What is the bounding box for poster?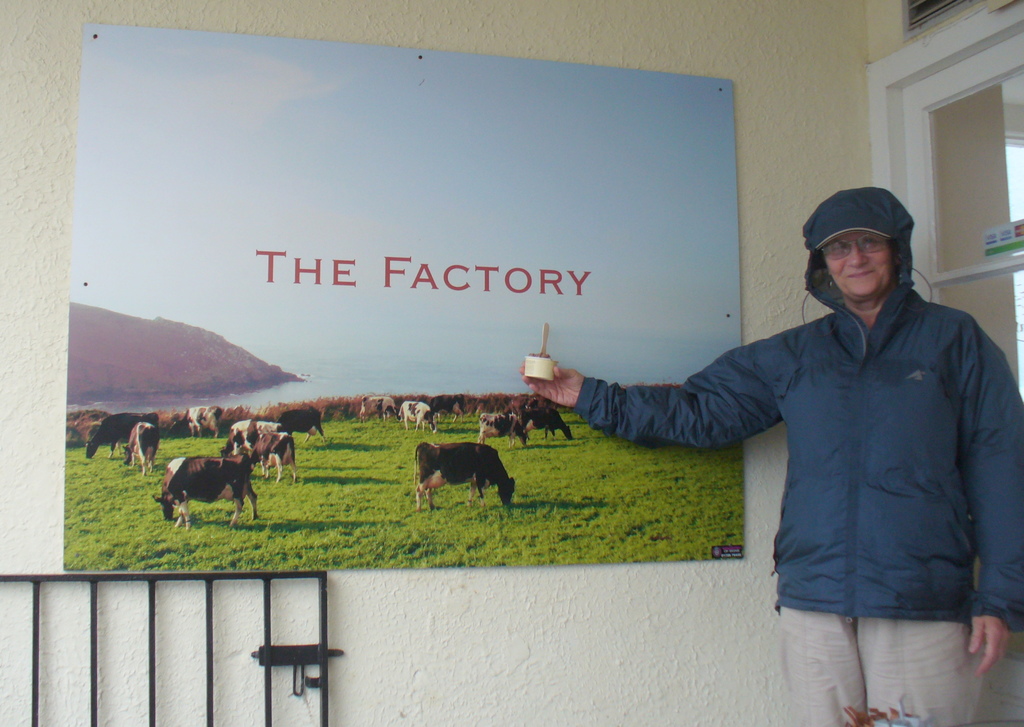
left=59, top=24, right=740, bottom=569.
